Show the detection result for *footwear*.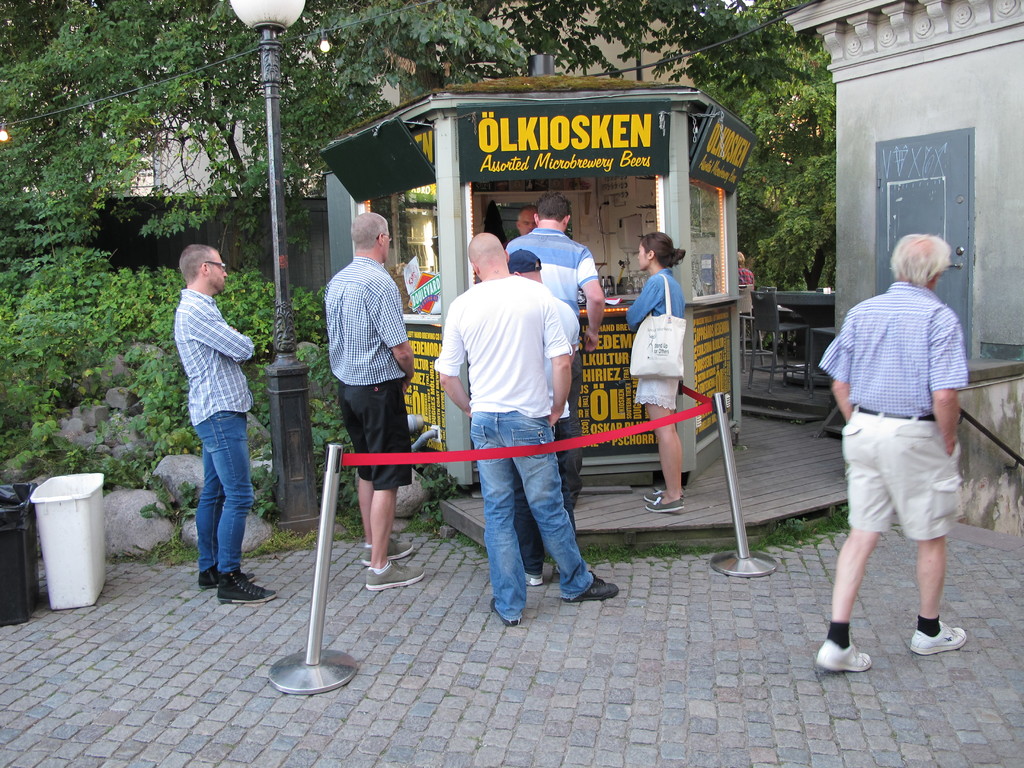
523,573,544,588.
